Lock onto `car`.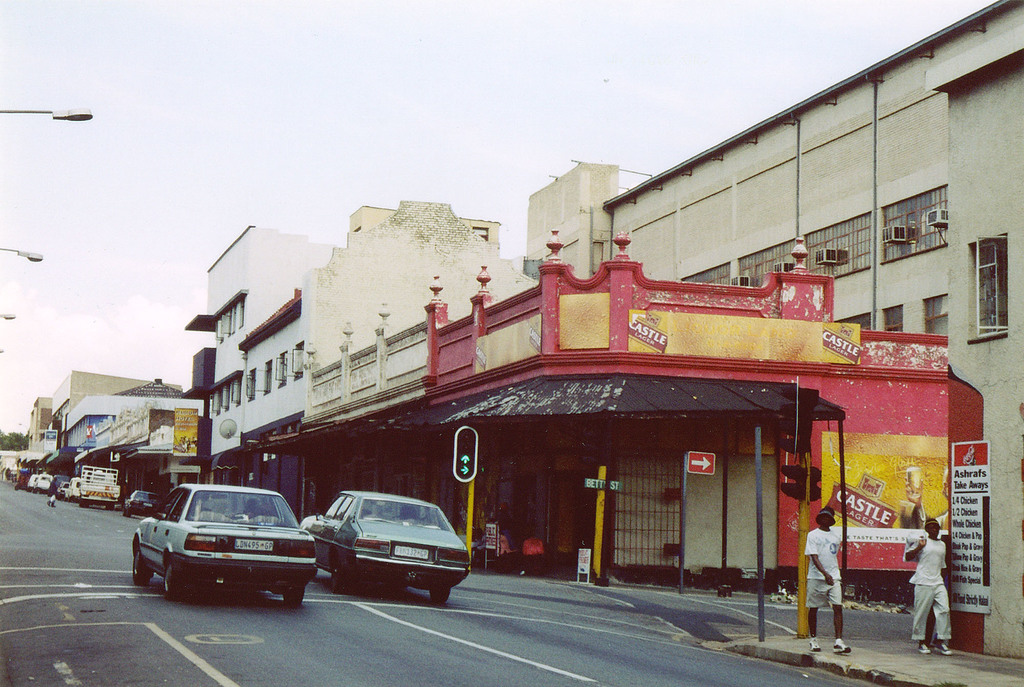
Locked: box(130, 485, 322, 611).
